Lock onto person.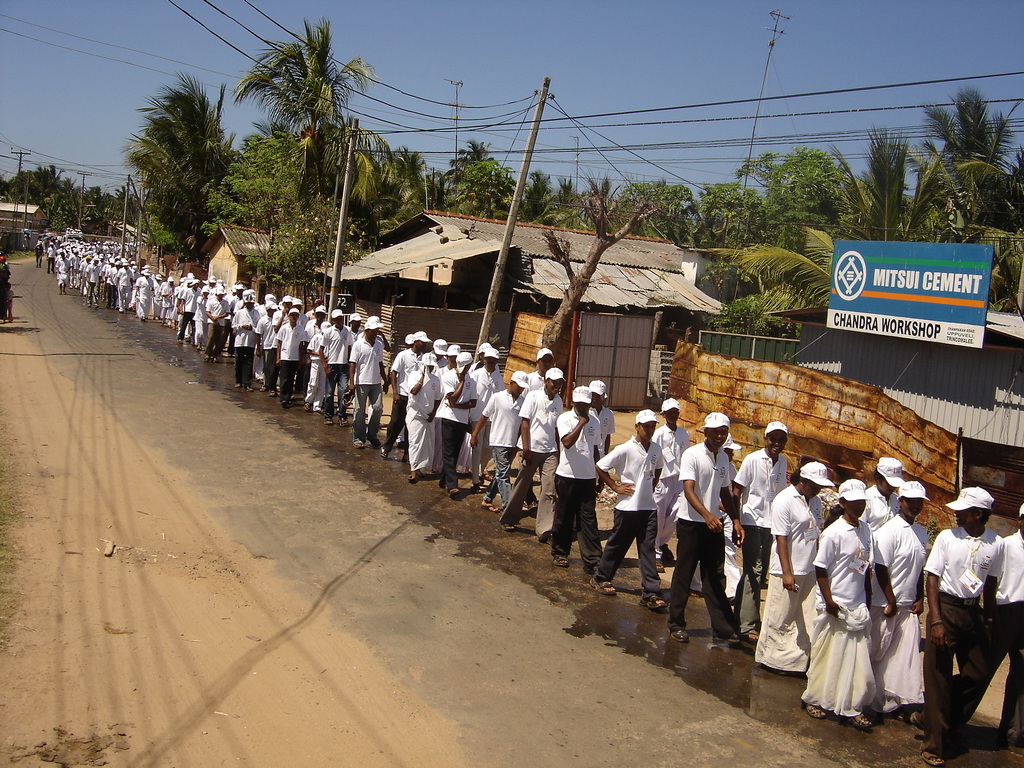
Locked: (588, 412, 668, 614).
